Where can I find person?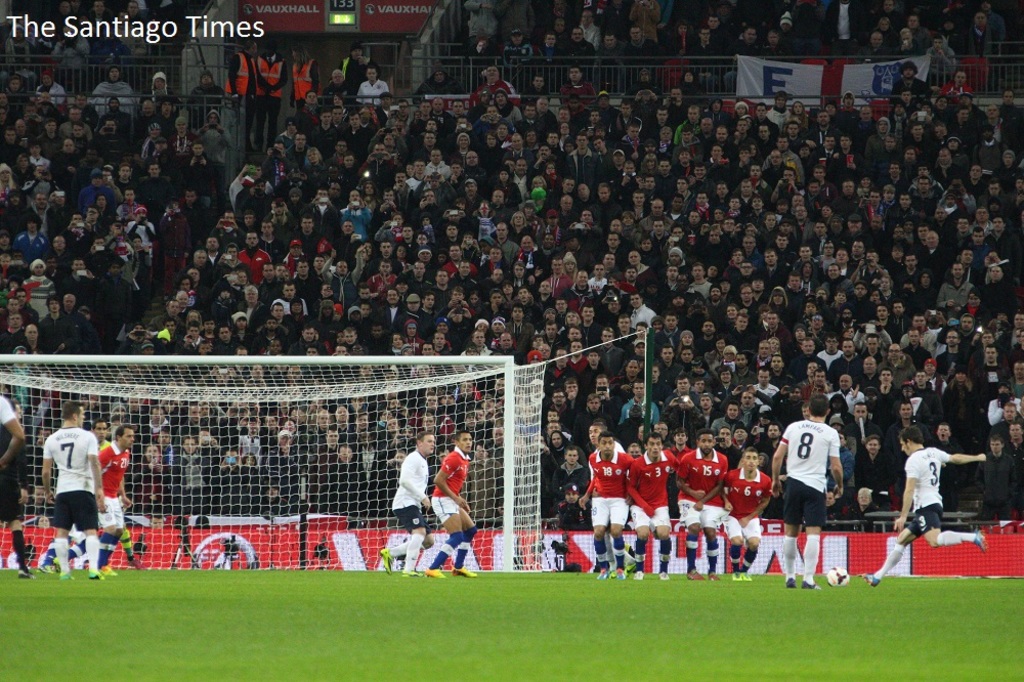
You can find it at 720 447 775 581.
